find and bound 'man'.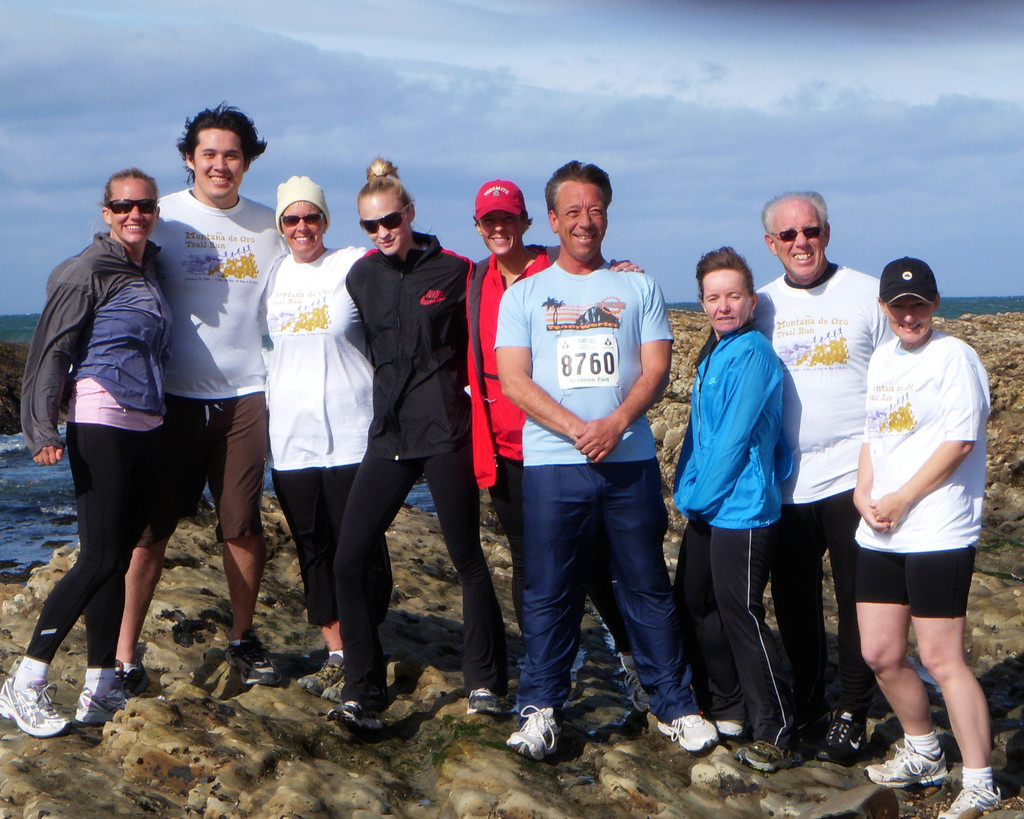
Bound: 462,176,646,698.
